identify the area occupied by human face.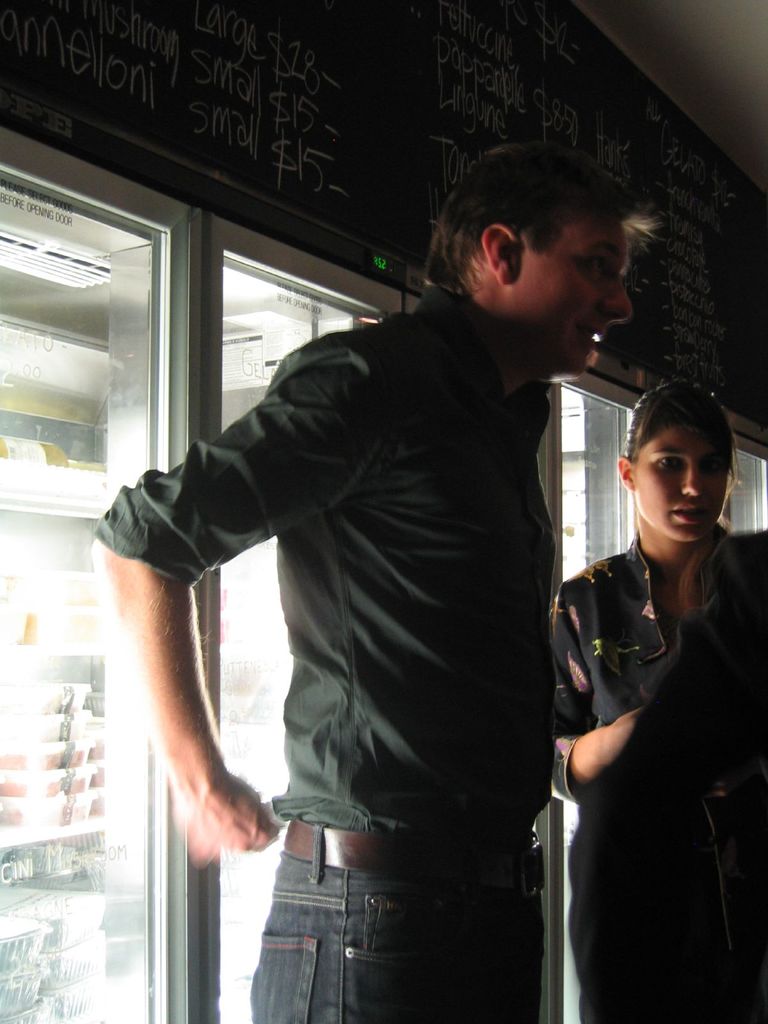
Area: bbox=(509, 223, 630, 371).
